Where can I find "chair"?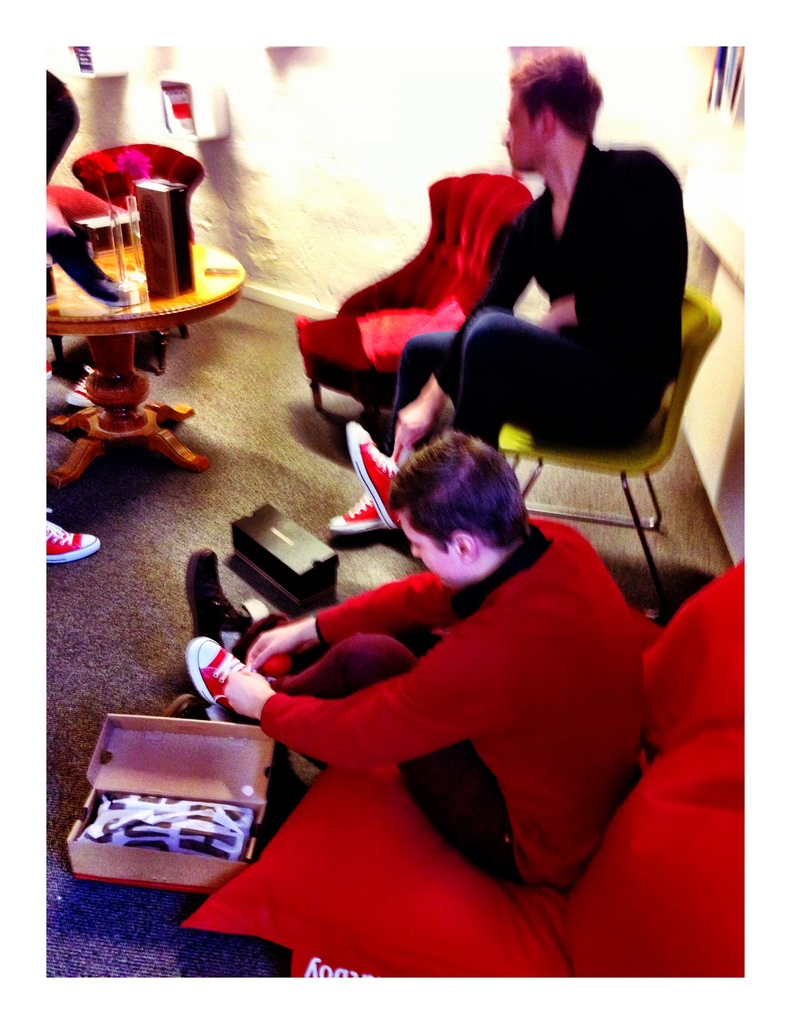
You can find it at bbox(190, 559, 748, 979).
